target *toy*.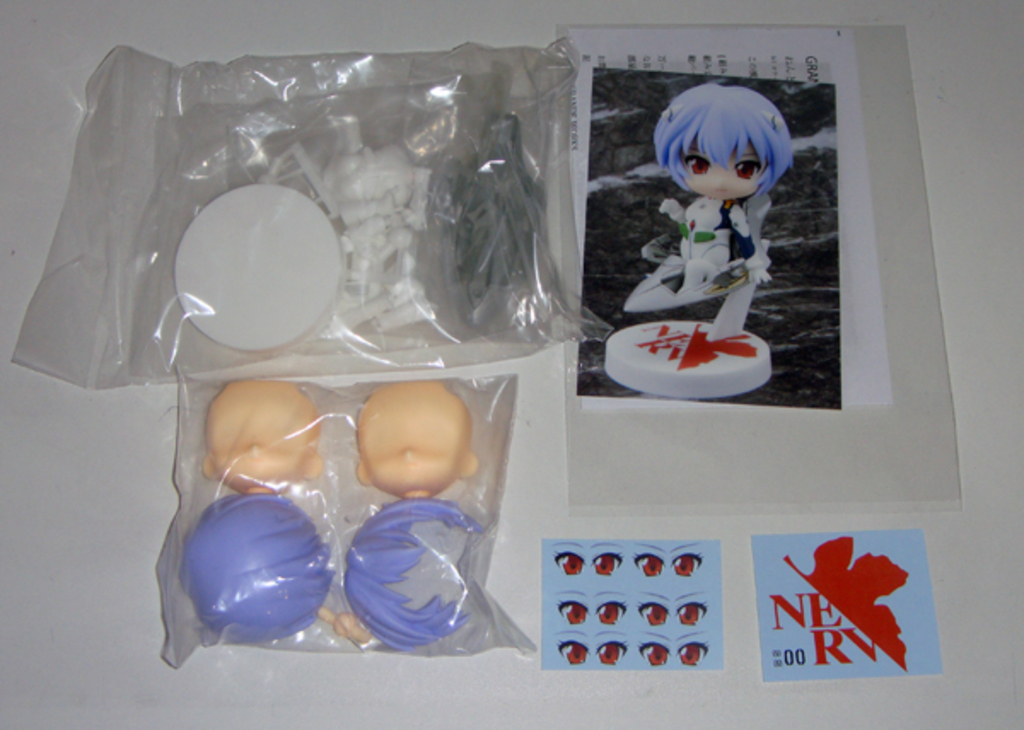
Target region: {"x1": 594, "y1": 70, "x2": 831, "y2": 380}.
